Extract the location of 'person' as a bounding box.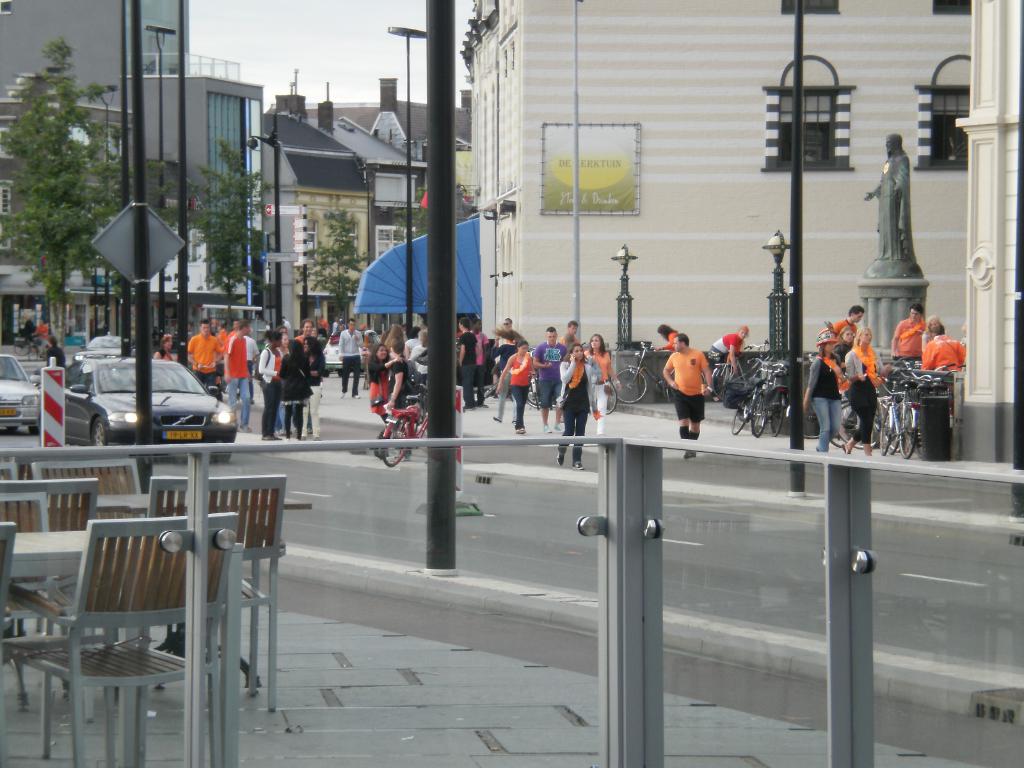
{"x1": 269, "y1": 342, "x2": 318, "y2": 435}.
